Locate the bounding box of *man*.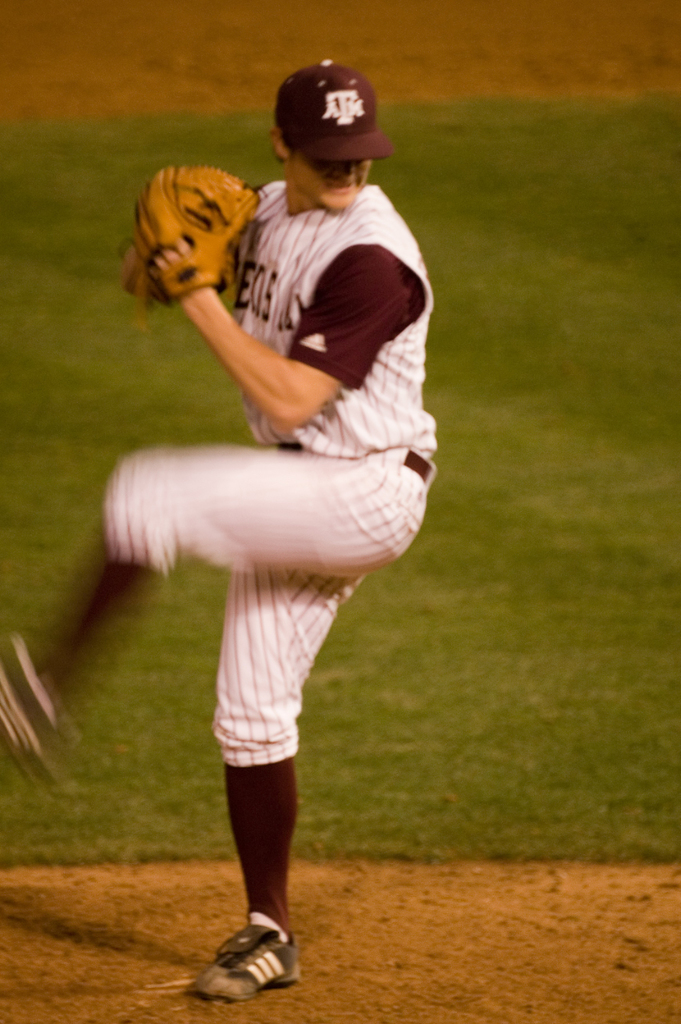
Bounding box: select_region(95, 78, 453, 969).
